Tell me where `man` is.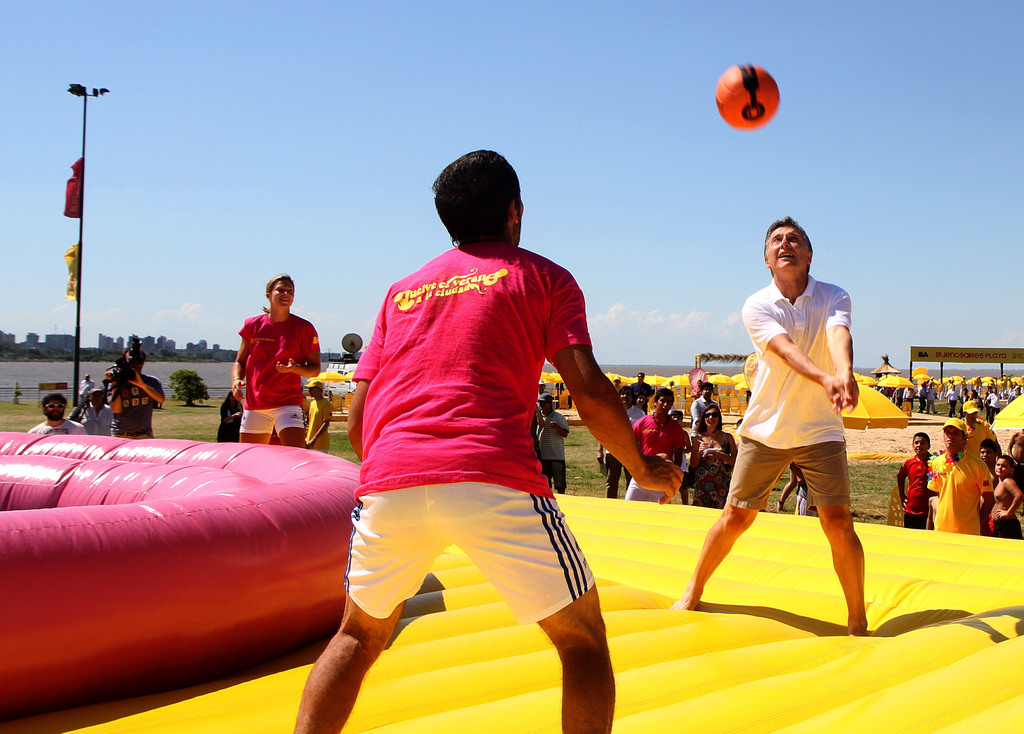
`man` is at select_region(916, 381, 931, 409).
